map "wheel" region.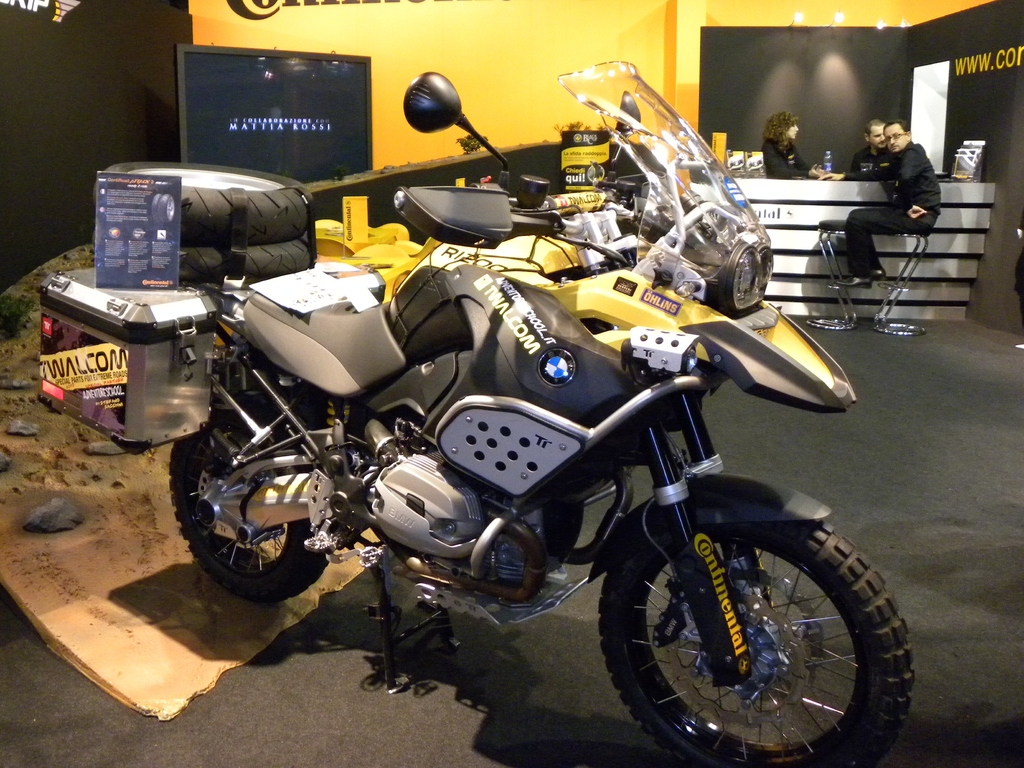
Mapped to (left=593, top=518, right=916, bottom=767).
